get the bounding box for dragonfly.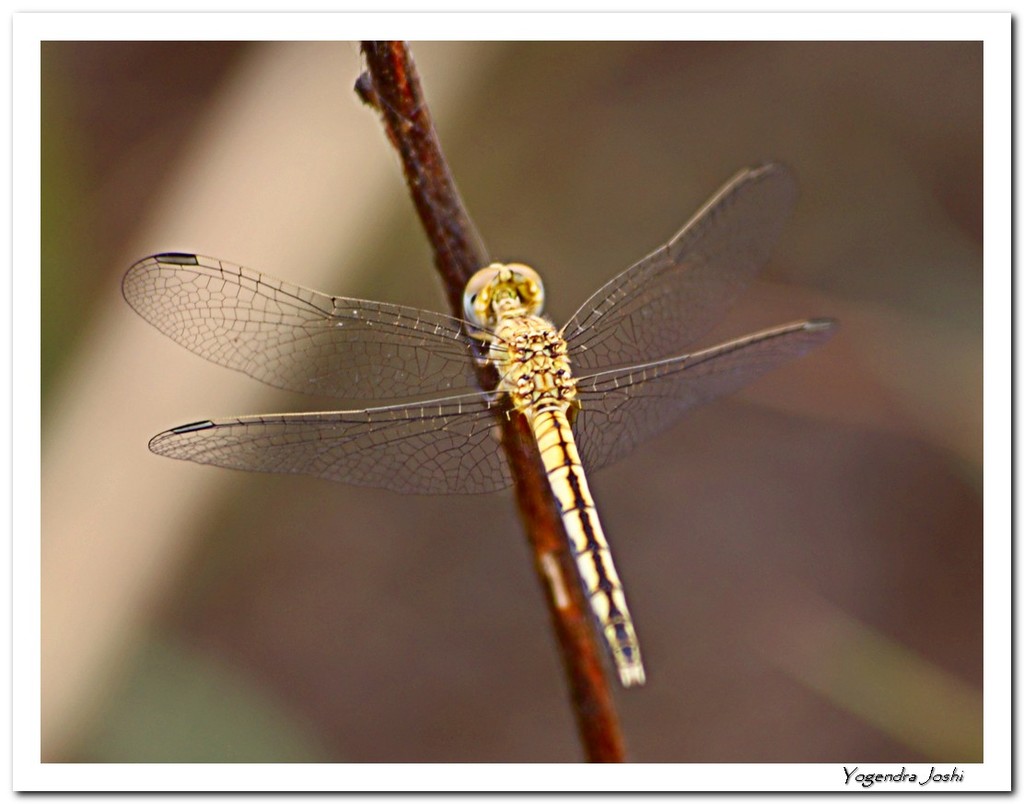
box(128, 159, 842, 687).
